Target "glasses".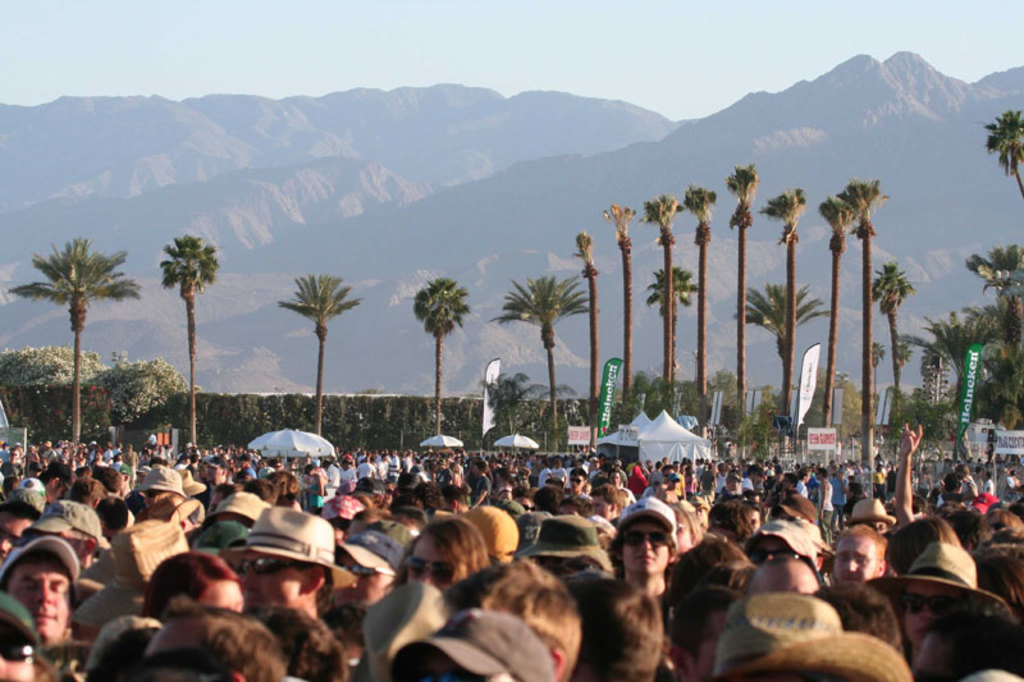
Target region: x1=742 y1=545 x2=818 y2=564.
